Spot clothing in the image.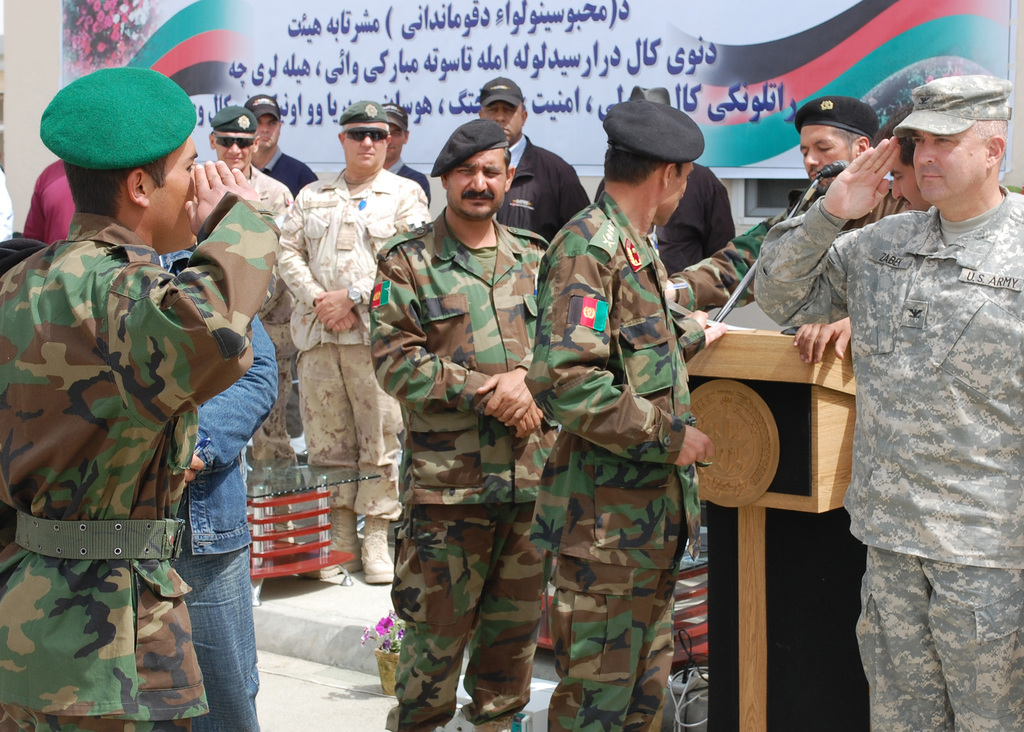
clothing found at <bbox>593, 161, 734, 278</bbox>.
